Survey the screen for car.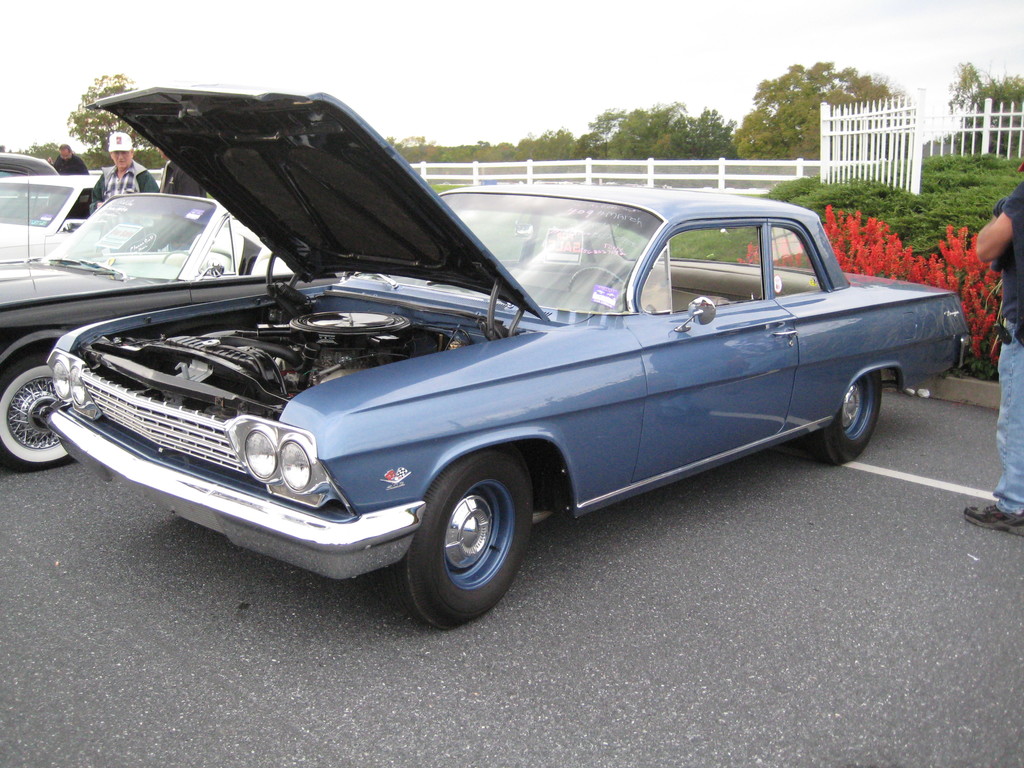
Survey found: detection(0, 173, 164, 260).
